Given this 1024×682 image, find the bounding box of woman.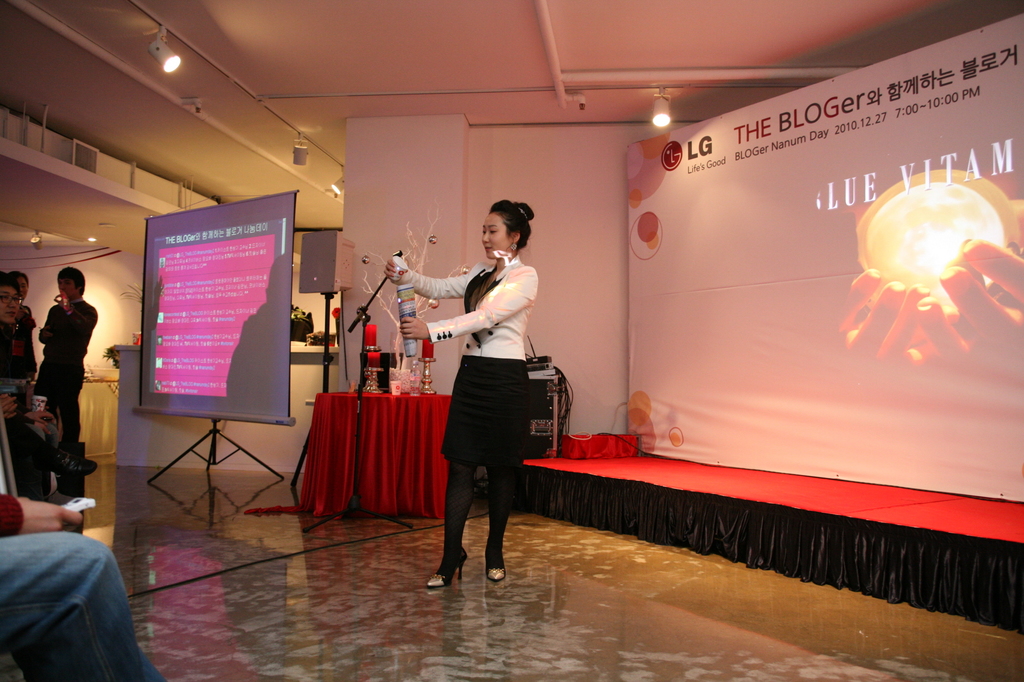
410/193/564/597.
